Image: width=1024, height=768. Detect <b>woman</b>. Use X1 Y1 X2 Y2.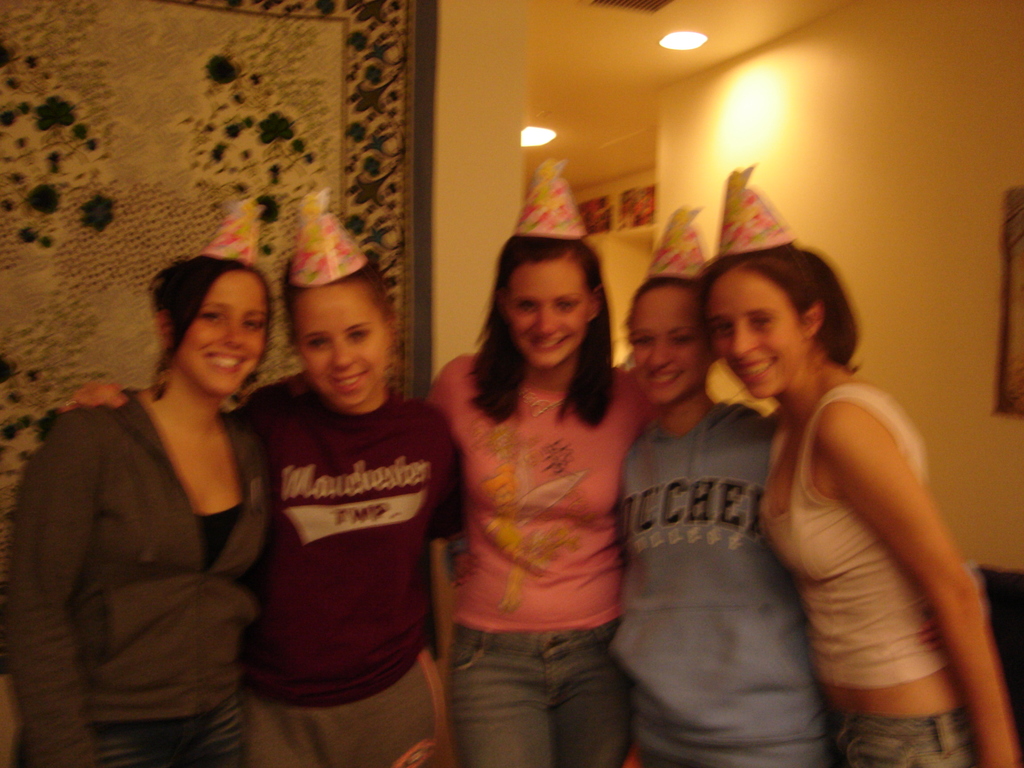
418 158 645 767.
